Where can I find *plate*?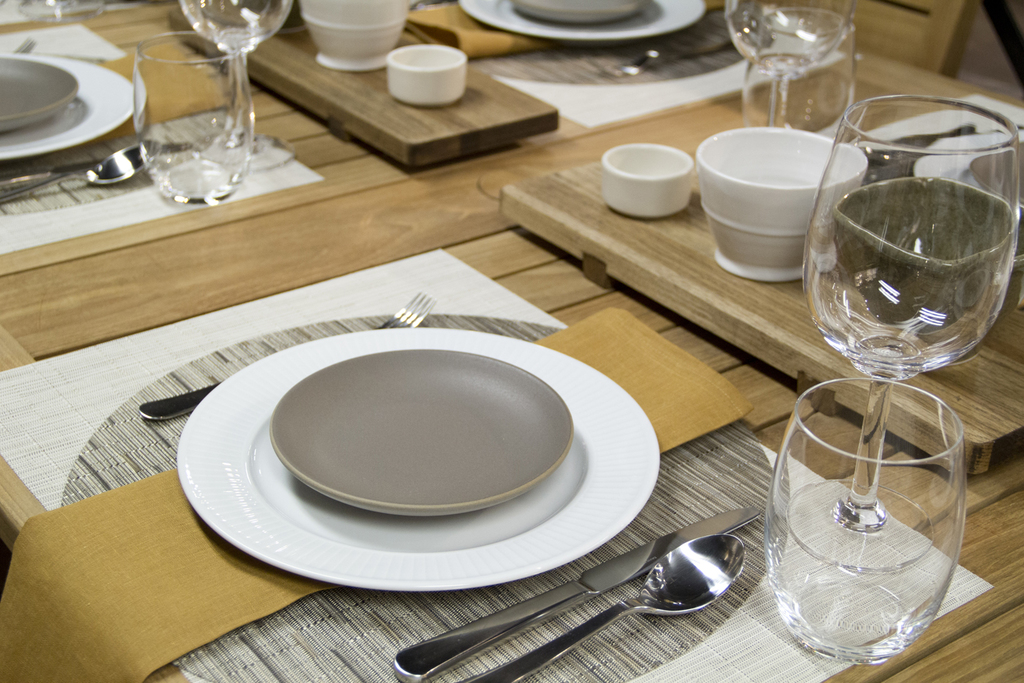
You can find it at x1=0, y1=53, x2=143, y2=158.
